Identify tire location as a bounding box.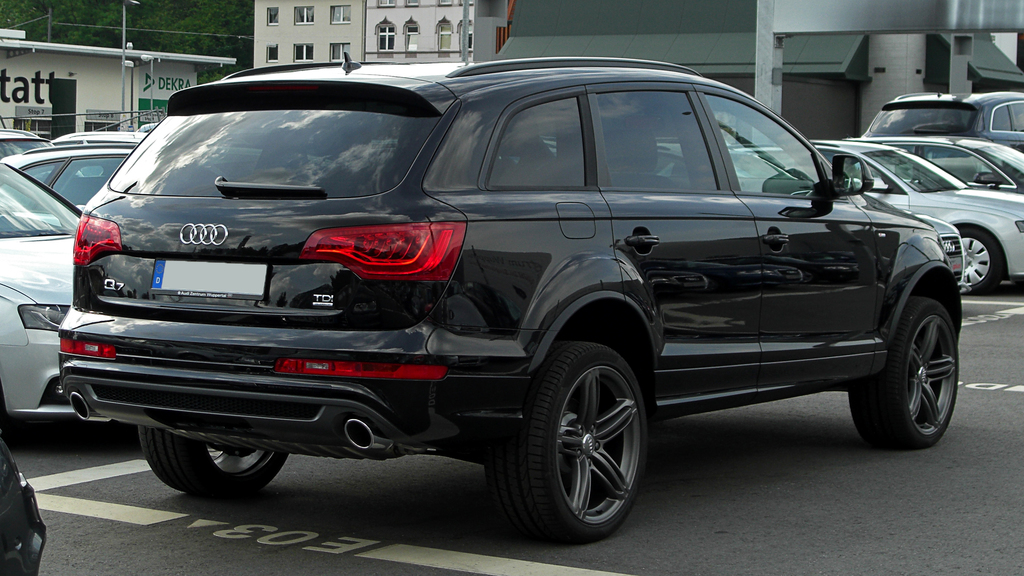
(left=850, top=300, right=968, bottom=459).
